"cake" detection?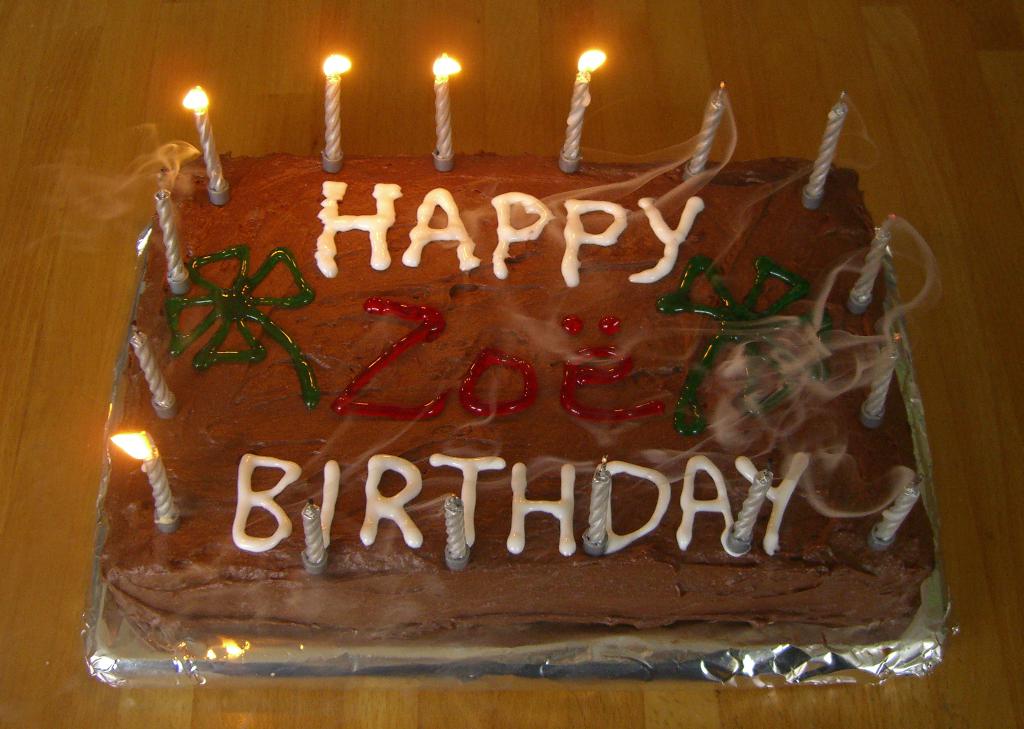
(x1=101, y1=154, x2=941, y2=667)
